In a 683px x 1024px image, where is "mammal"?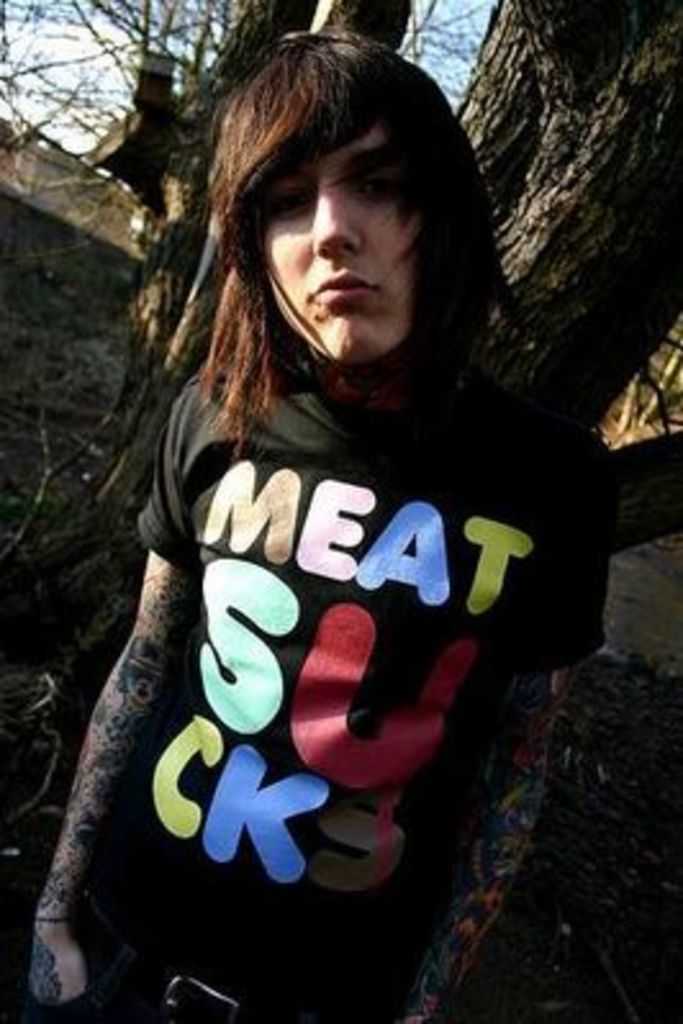
bbox(67, 80, 616, 901).
